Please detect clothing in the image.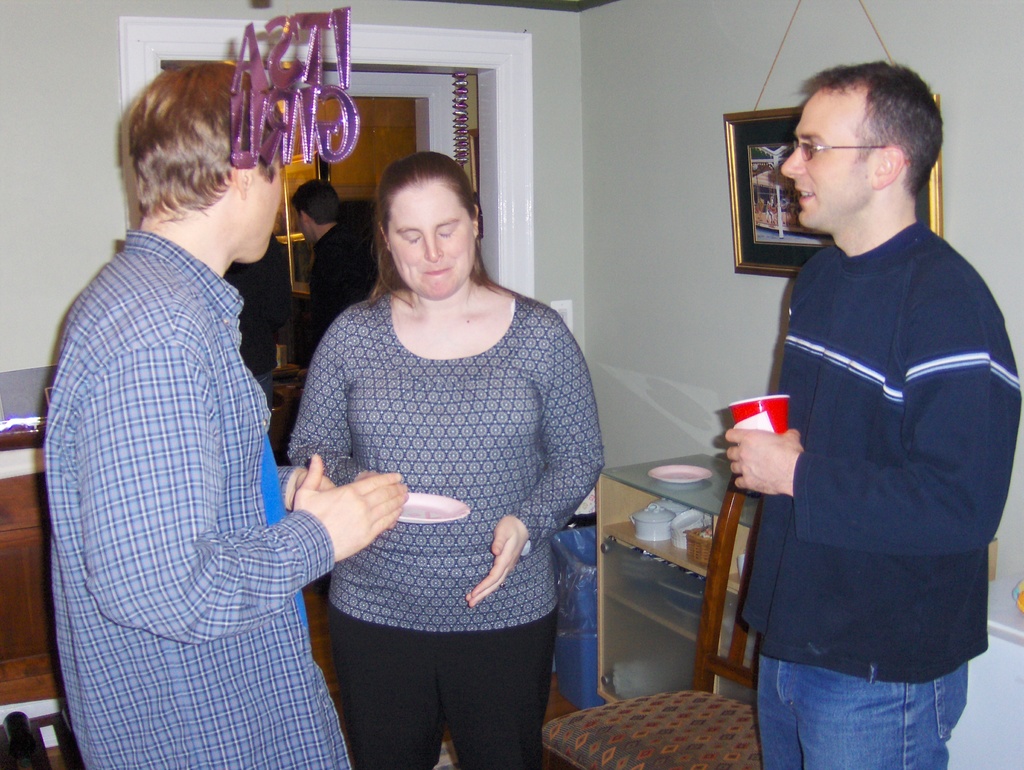
box=[719, 59, 1021, 768].
